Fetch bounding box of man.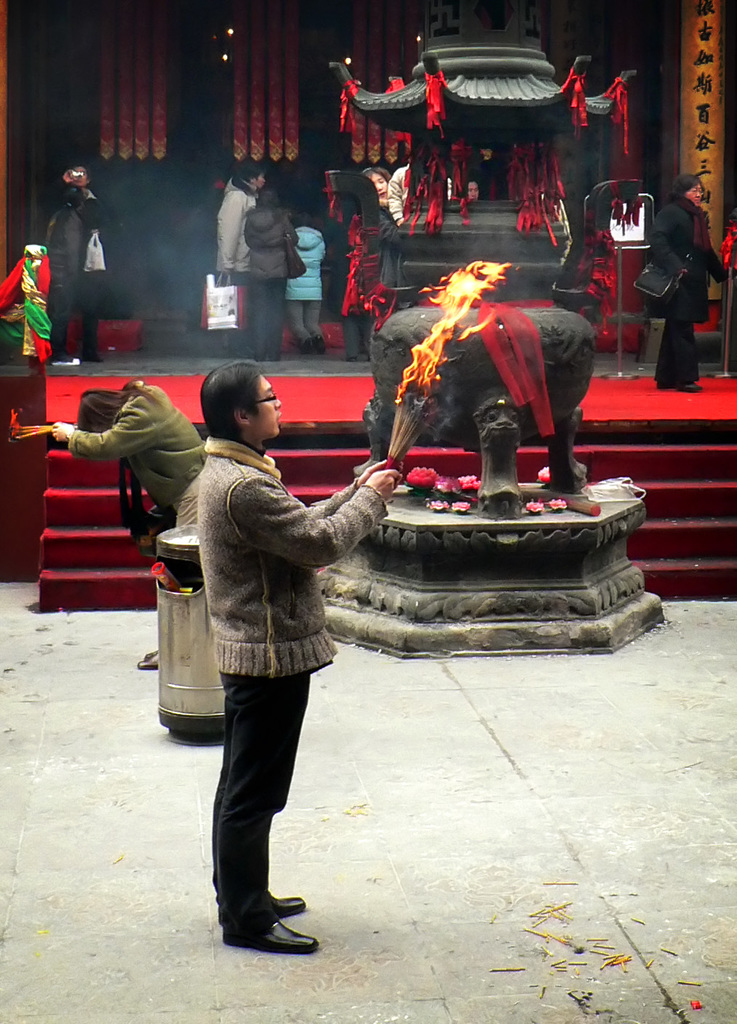
Bbox: [x1=165, y1=385, x2=381, y2=929].
